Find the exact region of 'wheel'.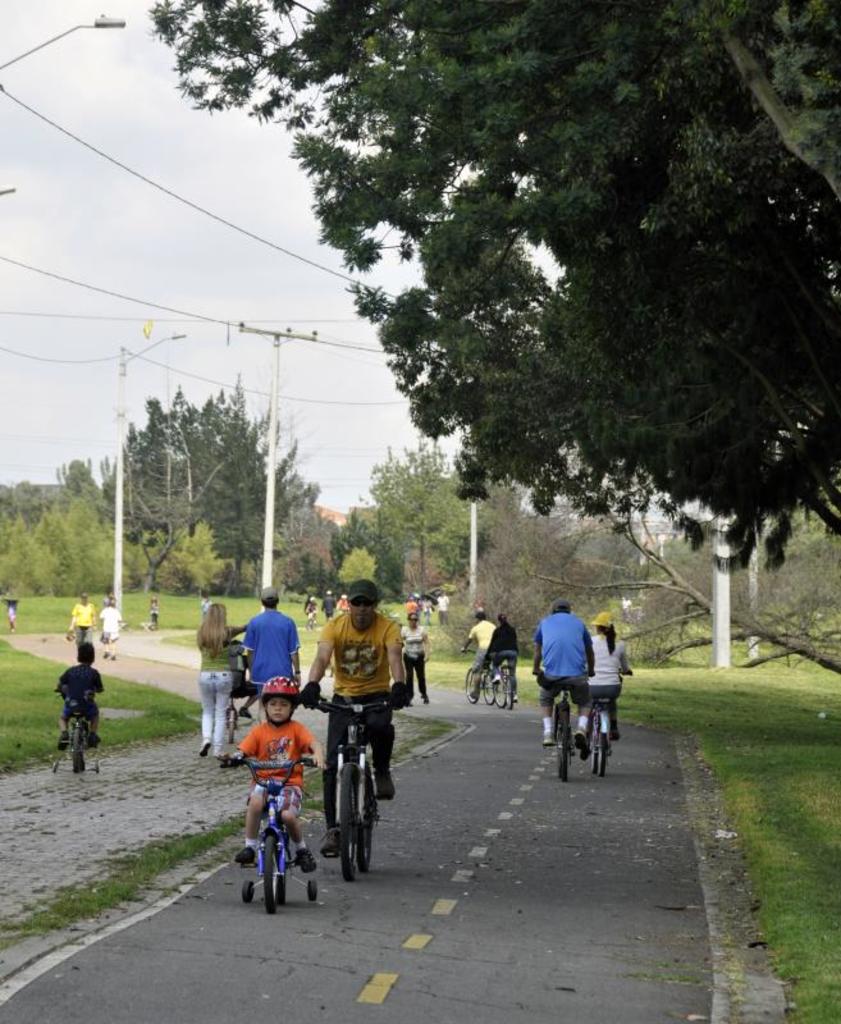
Exact region: left=280, top=836, right=288, bottom=908.
